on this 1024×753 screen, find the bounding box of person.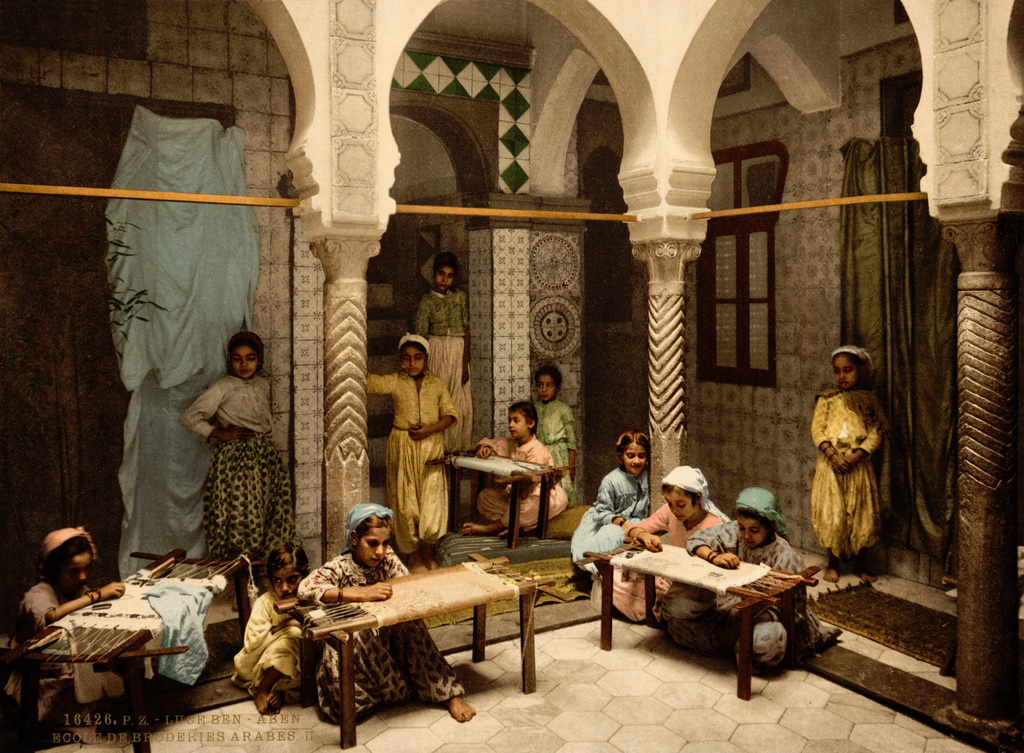
Bounding box: (815,349,889,579).
